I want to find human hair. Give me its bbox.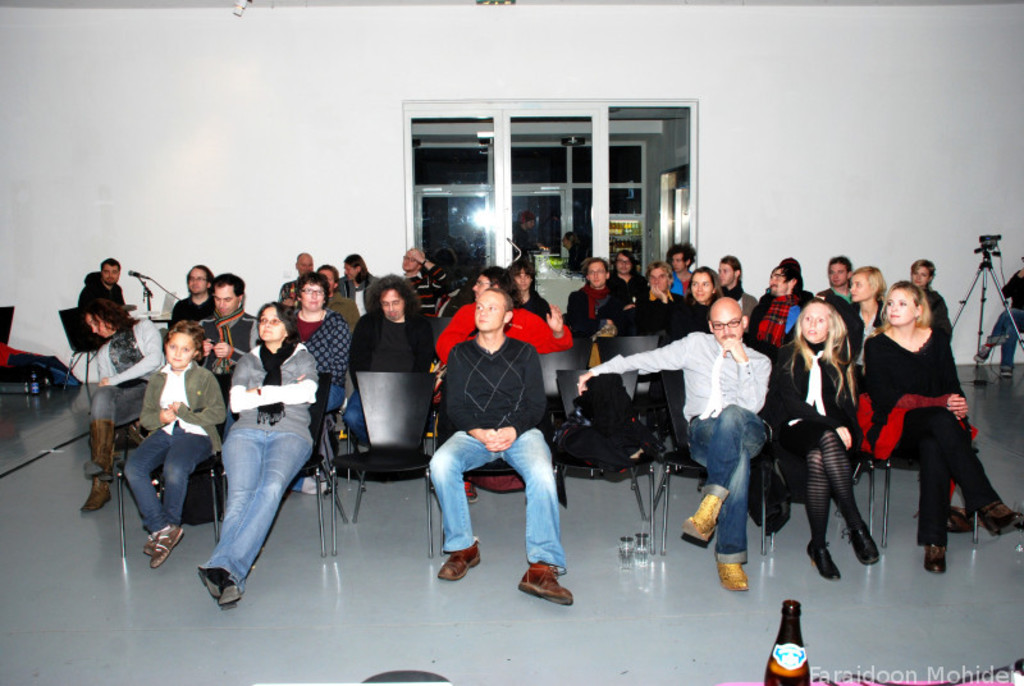
(left=685, top=264, right=726, bottom=308).
